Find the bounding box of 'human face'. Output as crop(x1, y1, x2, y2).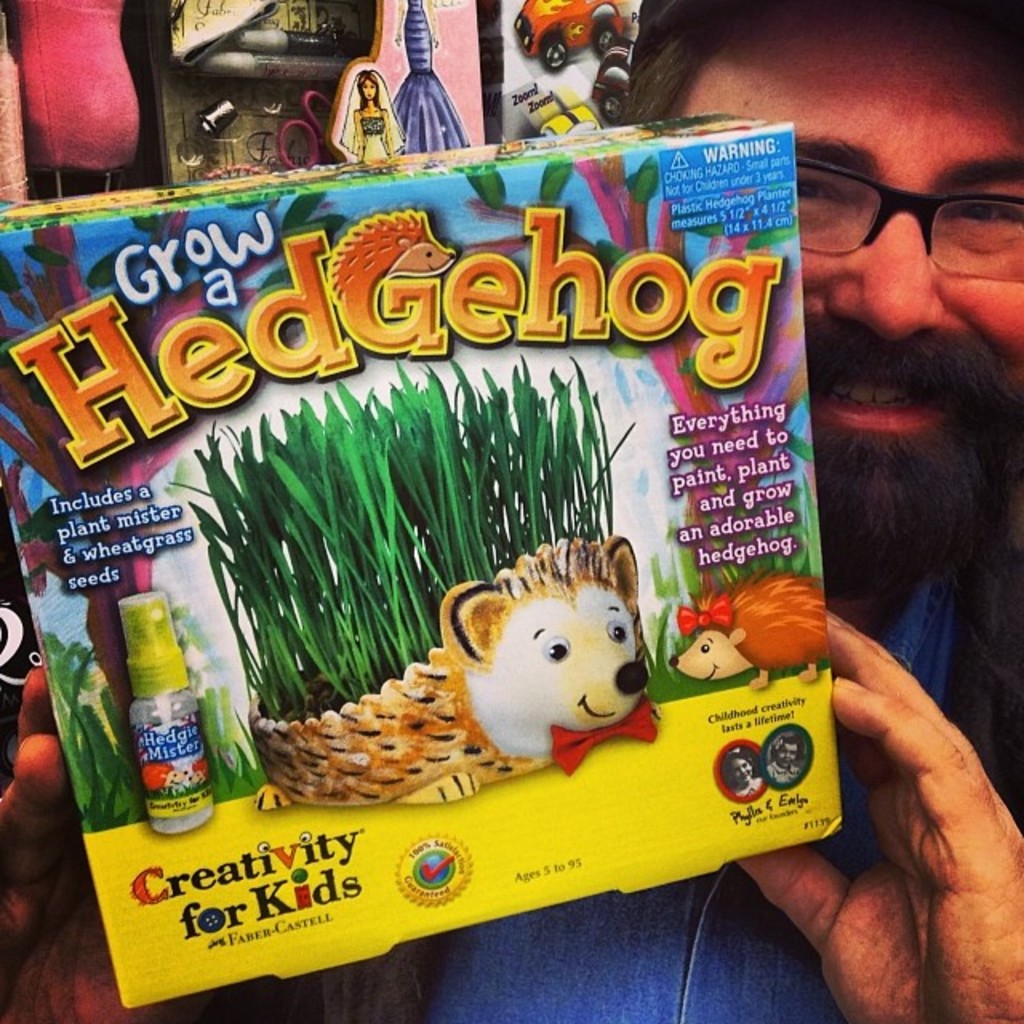
crop(686, 0, 1022, 555).
